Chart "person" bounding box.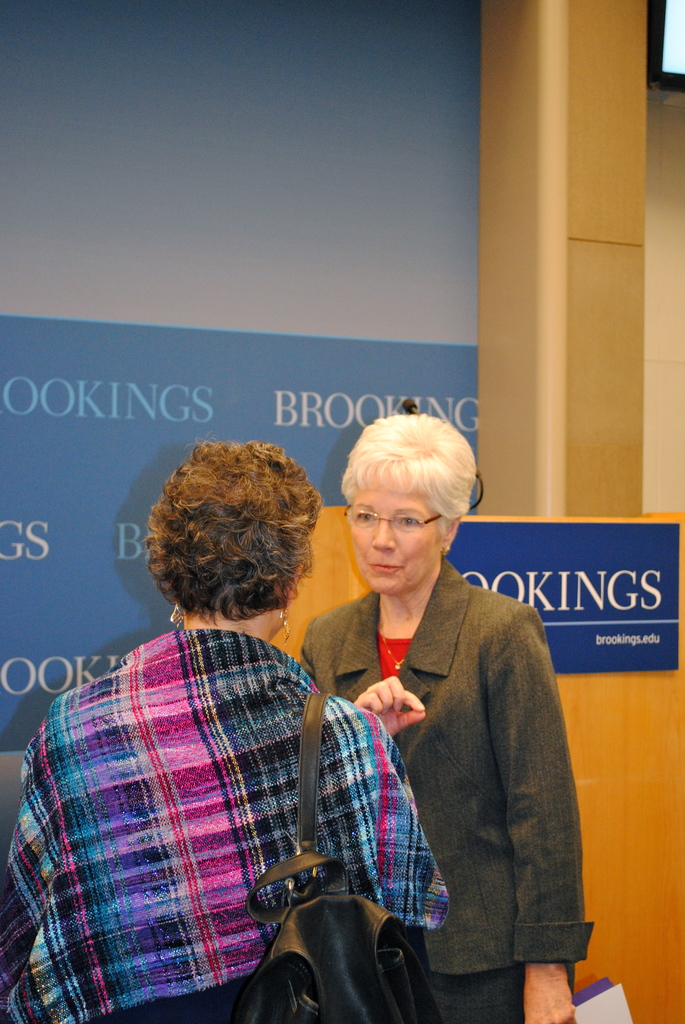
Charted: detection(0, 440, 449, 1023).
